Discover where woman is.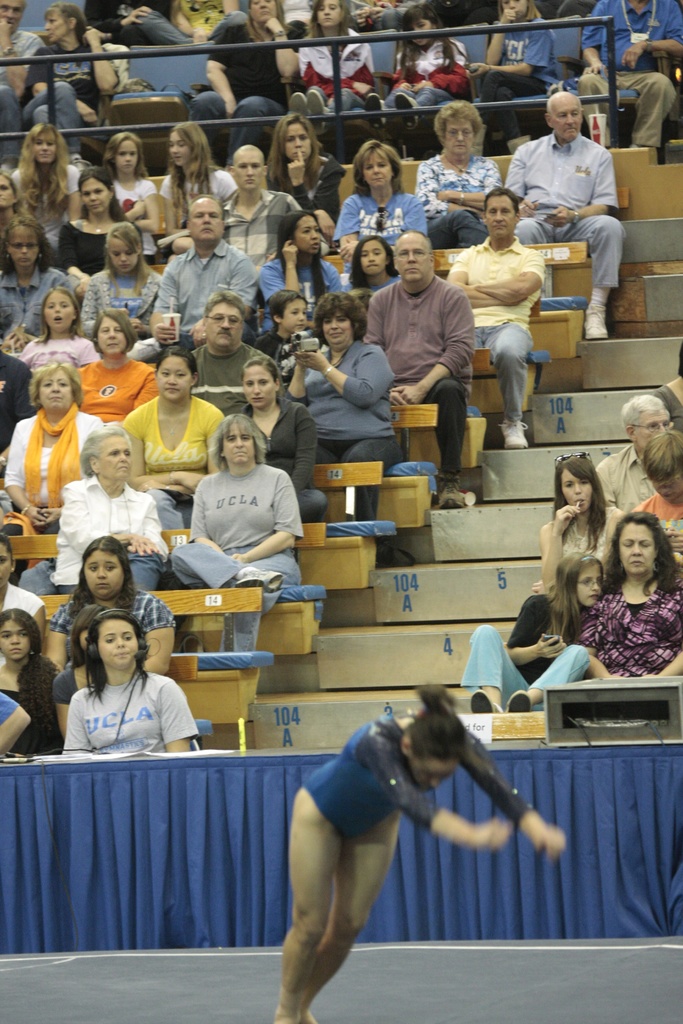
Discovered at [x1=260, y1=114, x2=343, y2=252].
